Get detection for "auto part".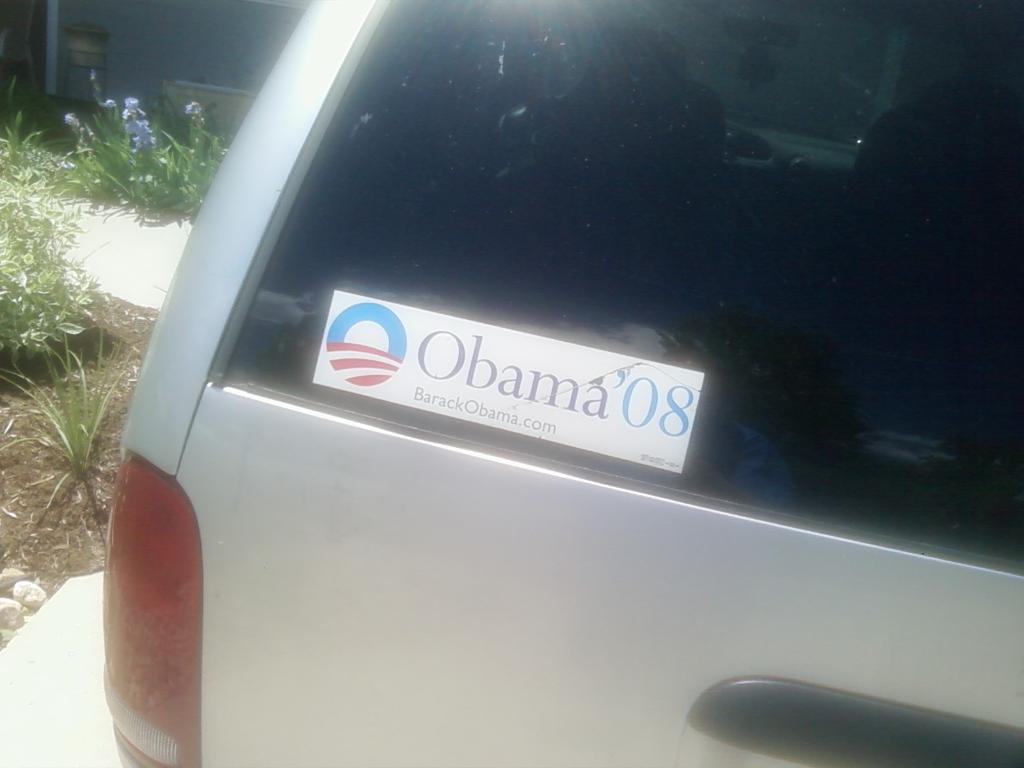
Detection: 102/458/202/767.
